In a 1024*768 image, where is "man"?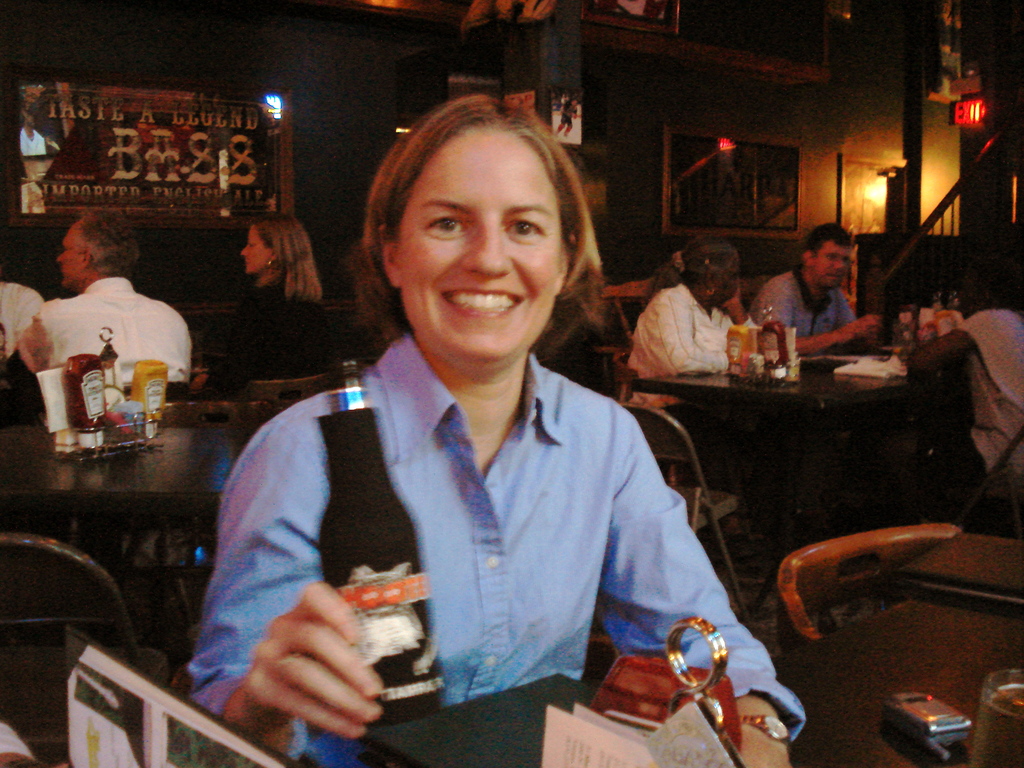
box=[746, 226, 895, 366].
